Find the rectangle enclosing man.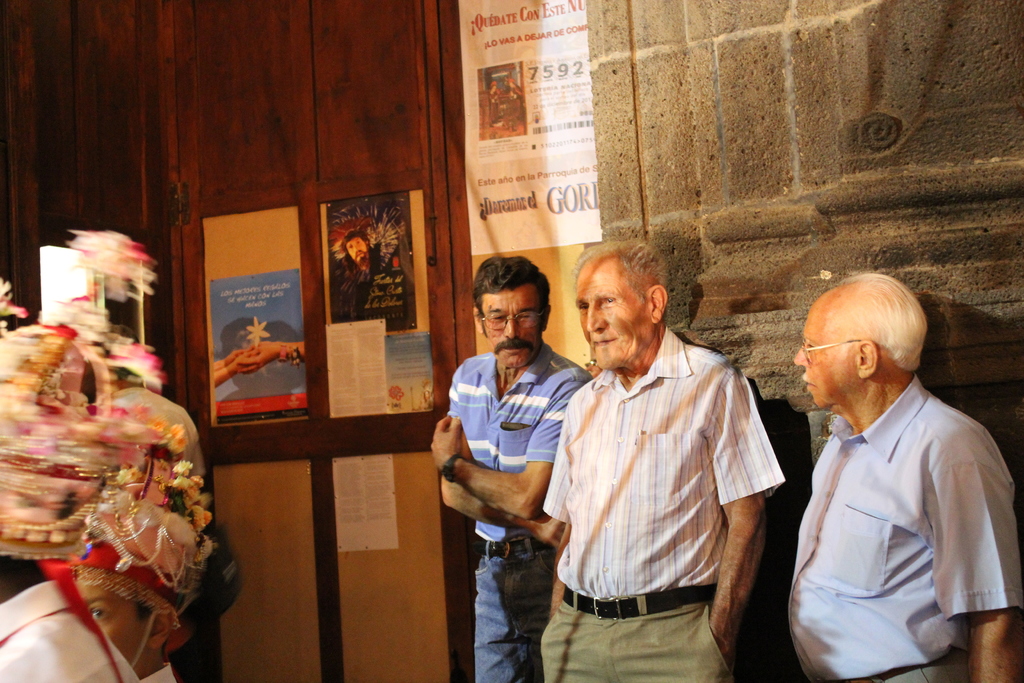
x1=548, y1=229, x2=784, y2=682.
